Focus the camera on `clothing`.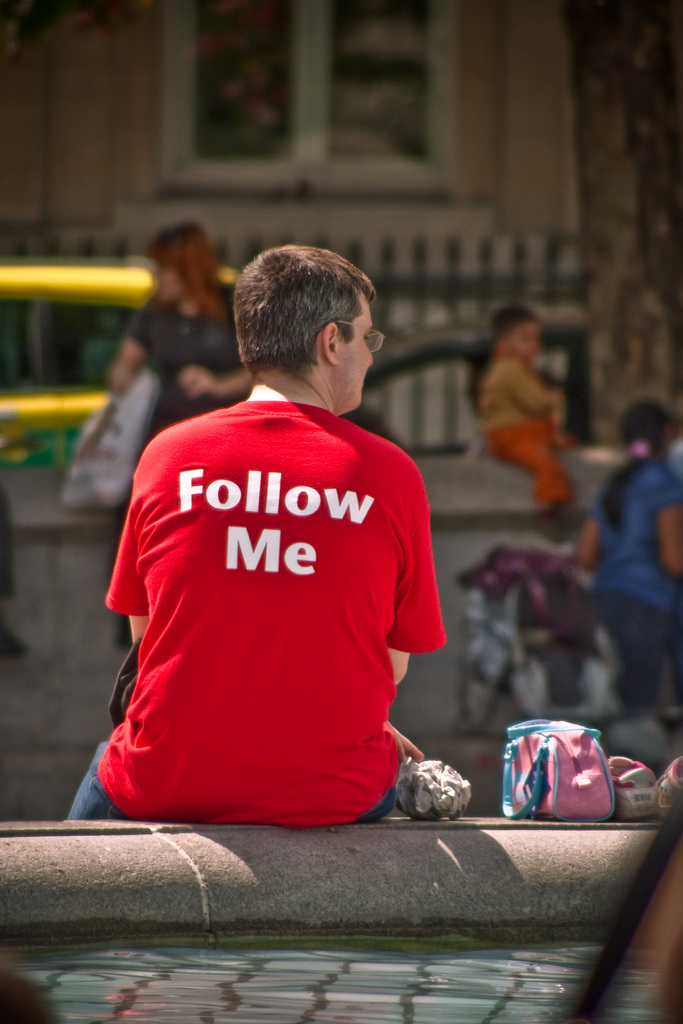
Focus region: locate(65, 376, 456, 825).
